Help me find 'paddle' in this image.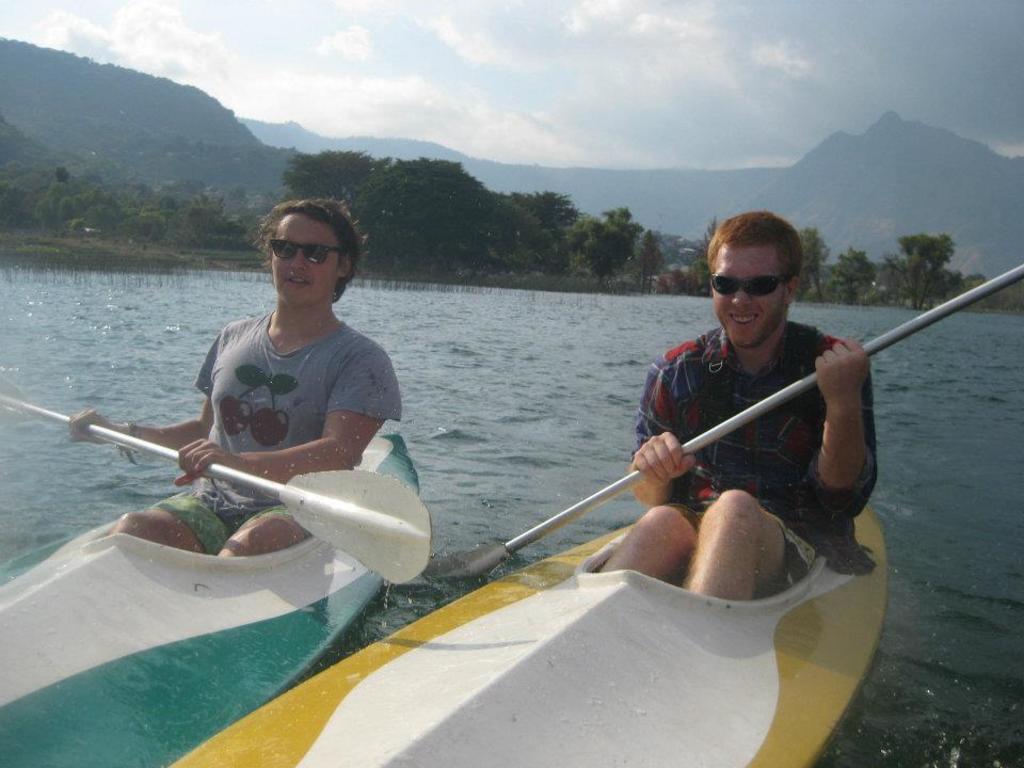
Found it: BBox(0, 372, 435, 585).
